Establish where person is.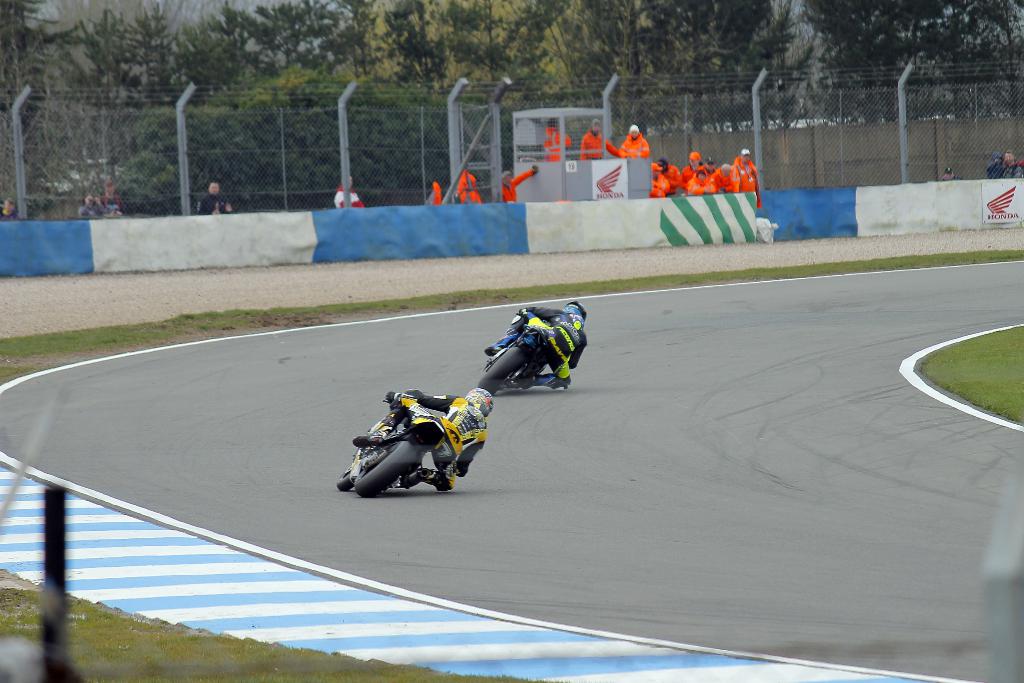
Established at 333,178,362,210.
